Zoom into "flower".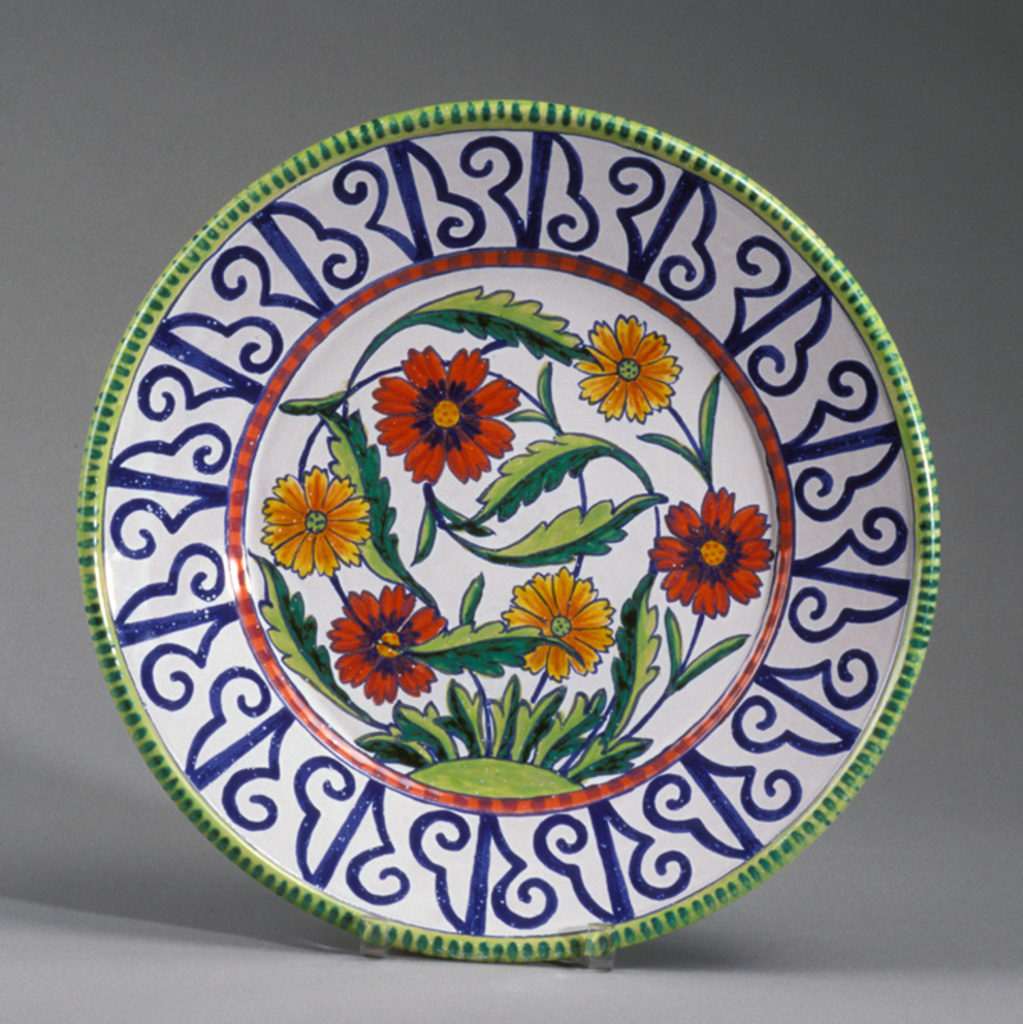
Zoom target: l=572, t=312, r=686, b=429.
